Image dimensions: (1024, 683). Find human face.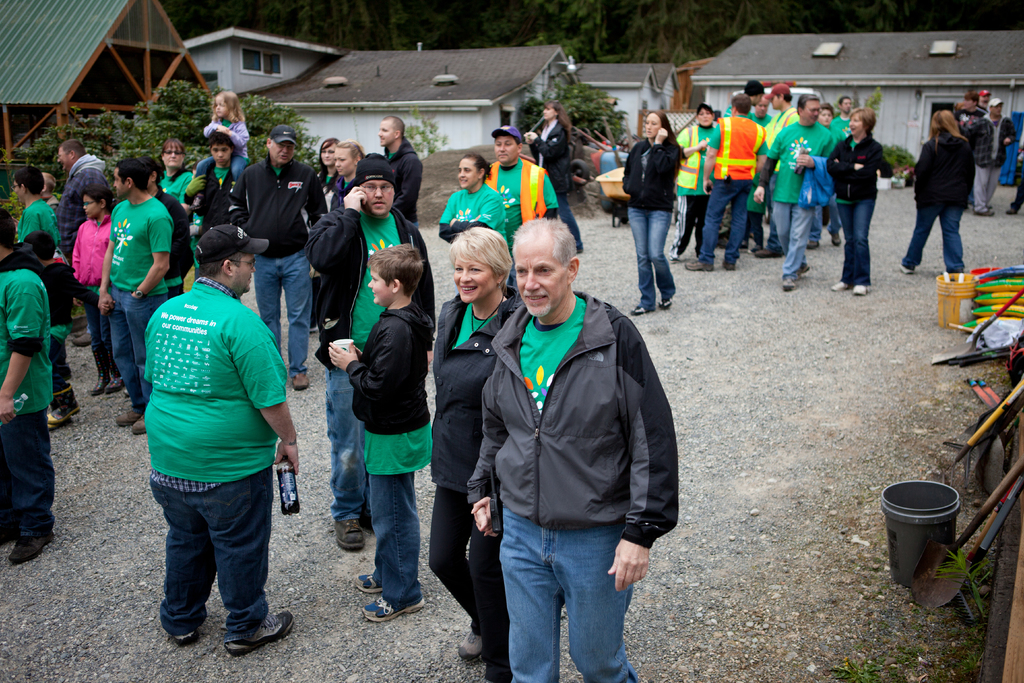
<box>56,147,70,173</box>.
